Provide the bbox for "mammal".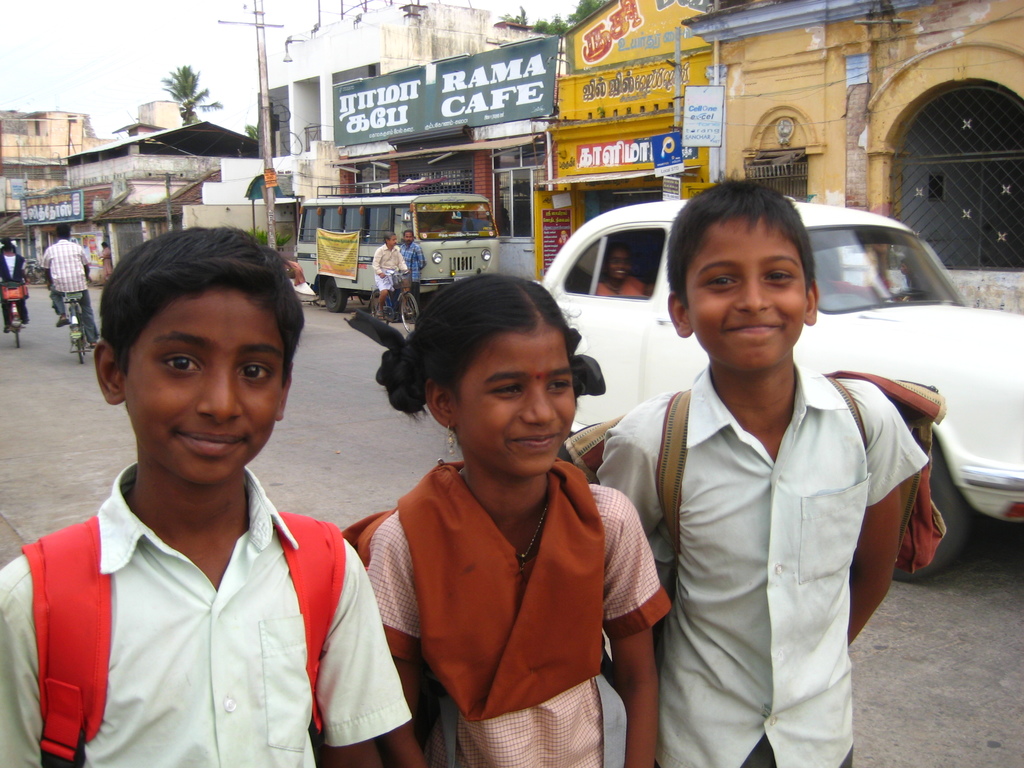
region(0, 238, 29, 333).
